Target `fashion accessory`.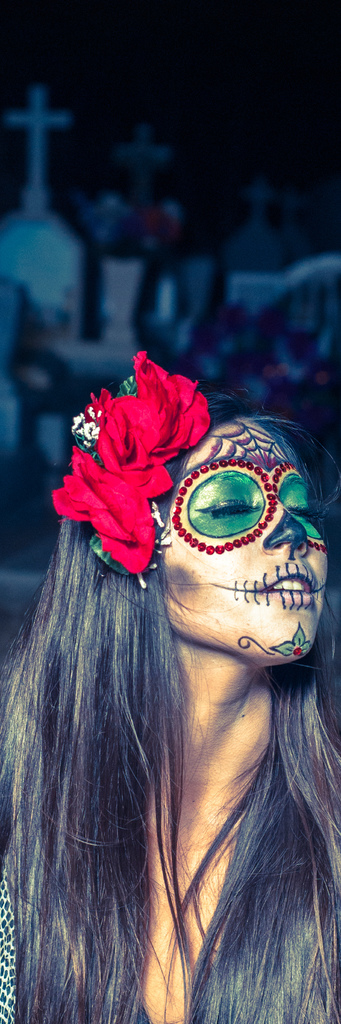
Target region: pyautogui.locateOnScreen(52, 349, 221, 582).
